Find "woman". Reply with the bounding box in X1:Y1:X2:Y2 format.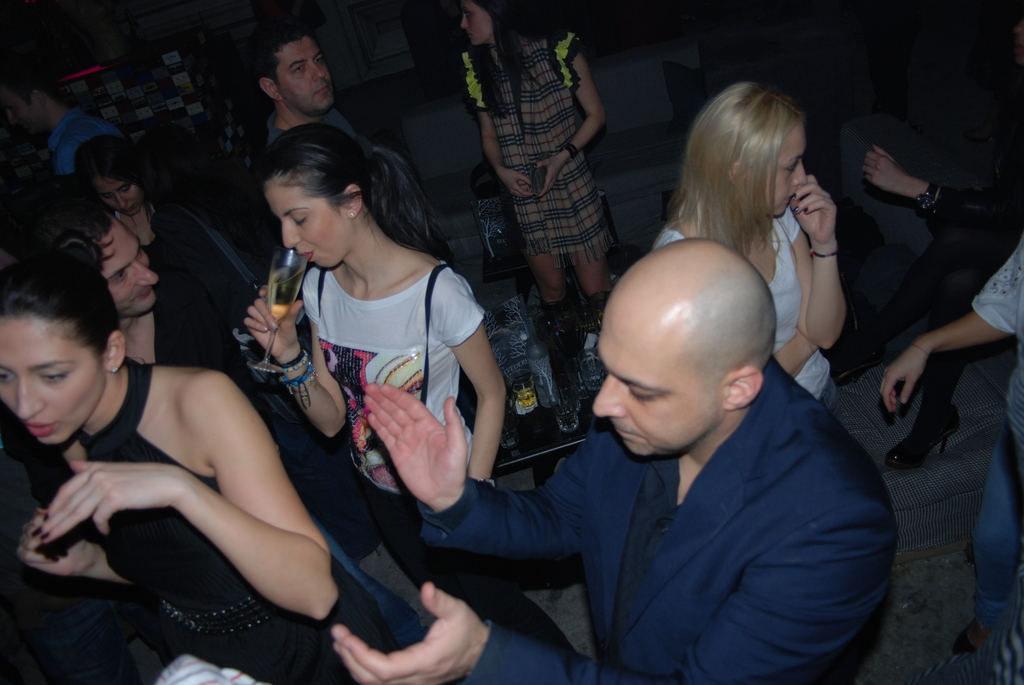
243:122:577:654.
